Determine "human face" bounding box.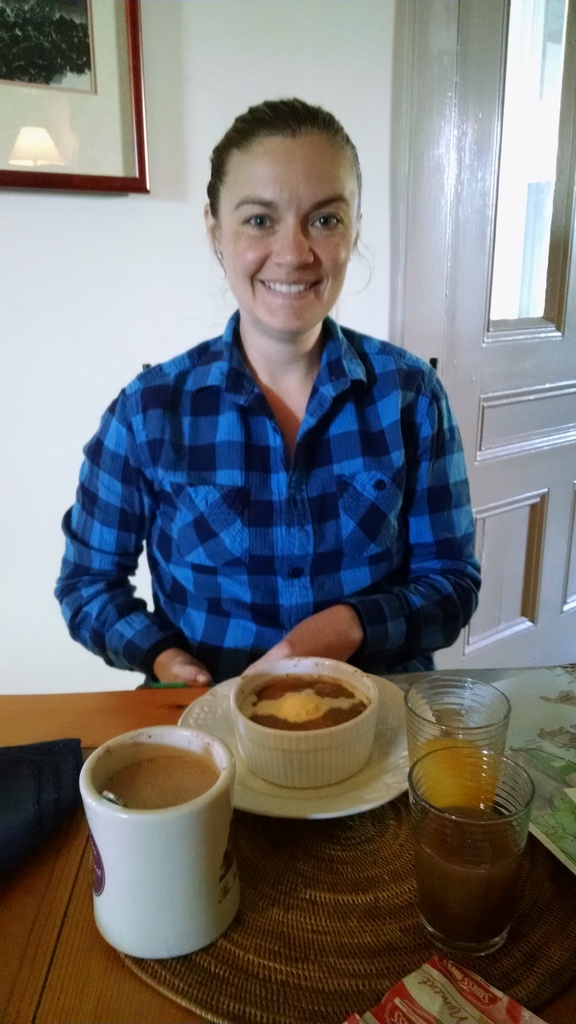
Determined: pyautogui.locateOnScreen(216, 134, 352, 325).
